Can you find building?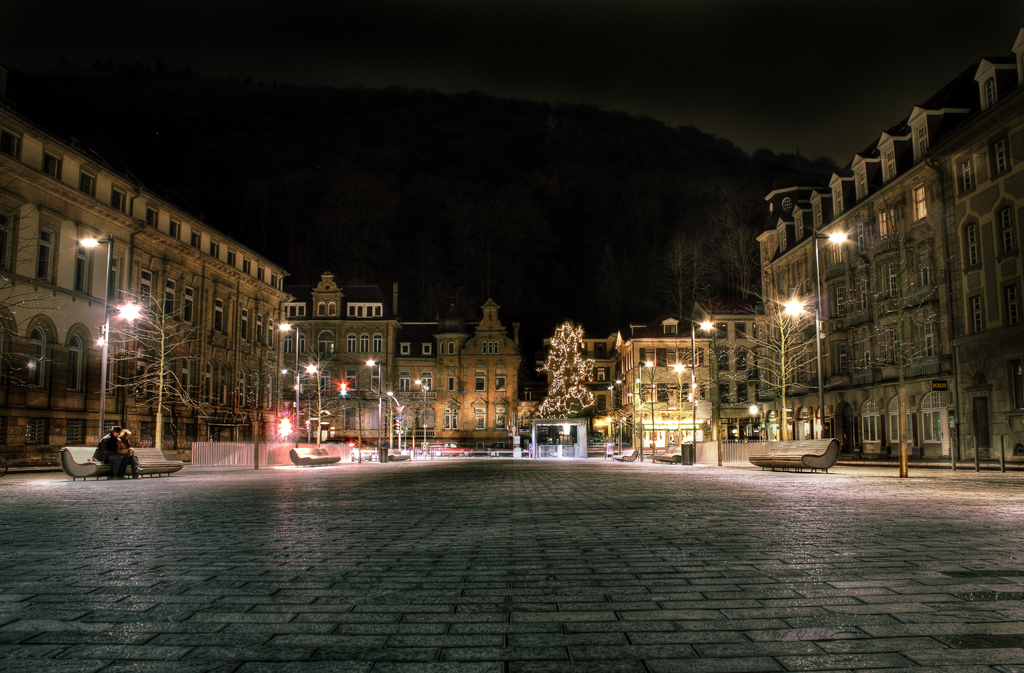
Yes, bounding box: crop(283, 270, 401, 438).
